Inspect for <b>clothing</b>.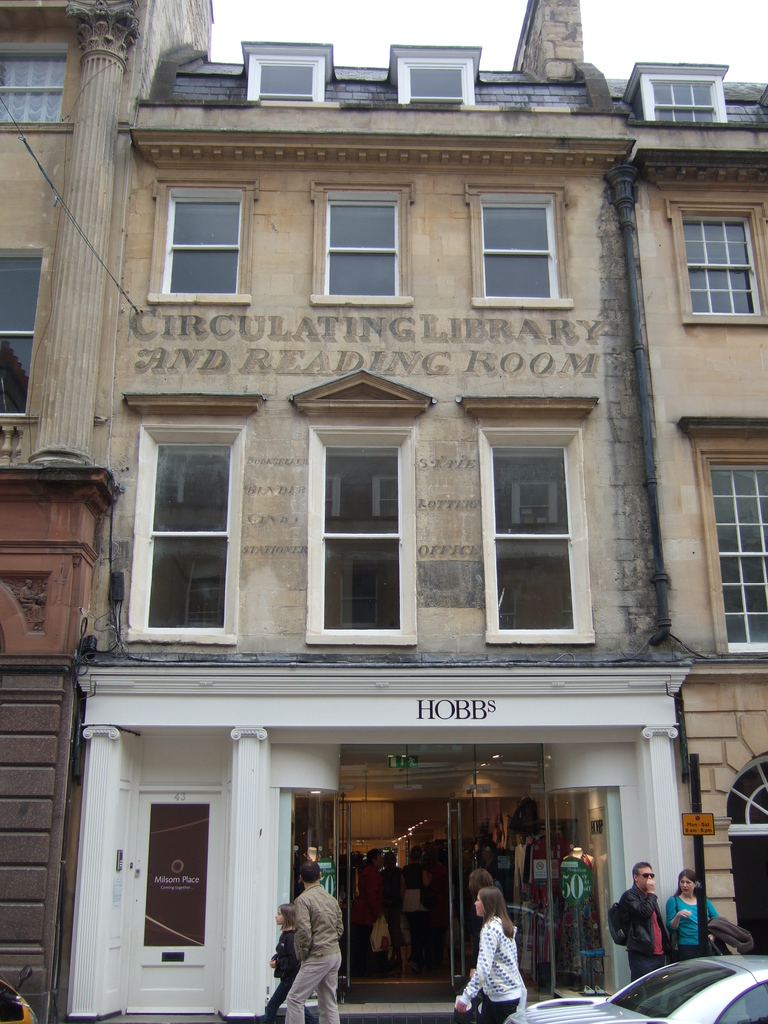
Inspection: select_region(665, 886, 721, 947).
